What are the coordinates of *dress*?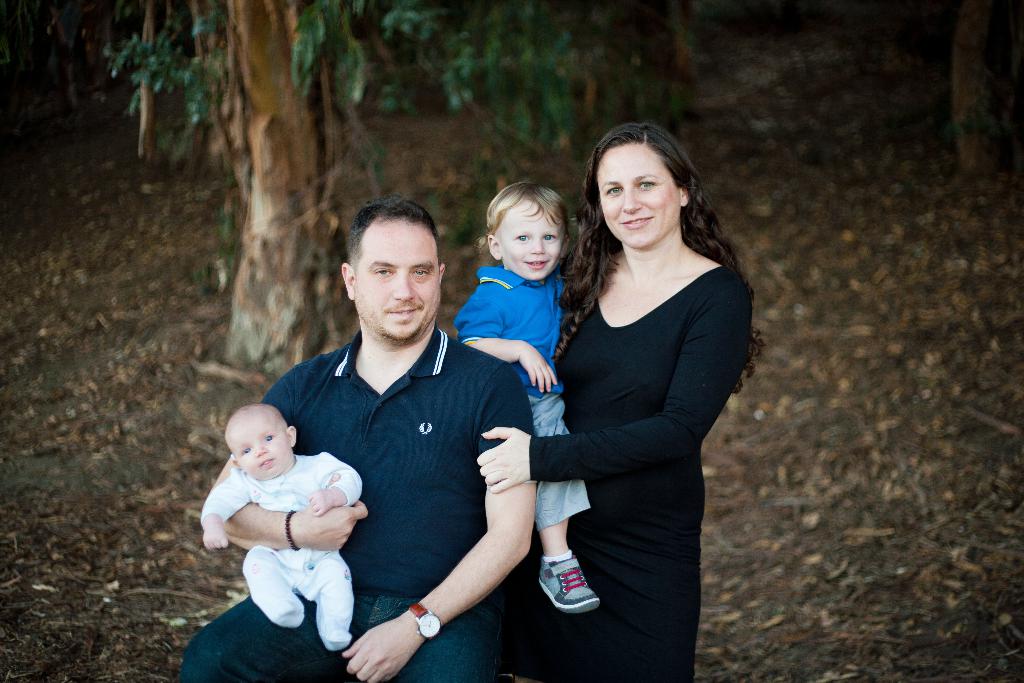
{"x1": 486, "y1": 151, "x2": 762, "y2": 666}.
